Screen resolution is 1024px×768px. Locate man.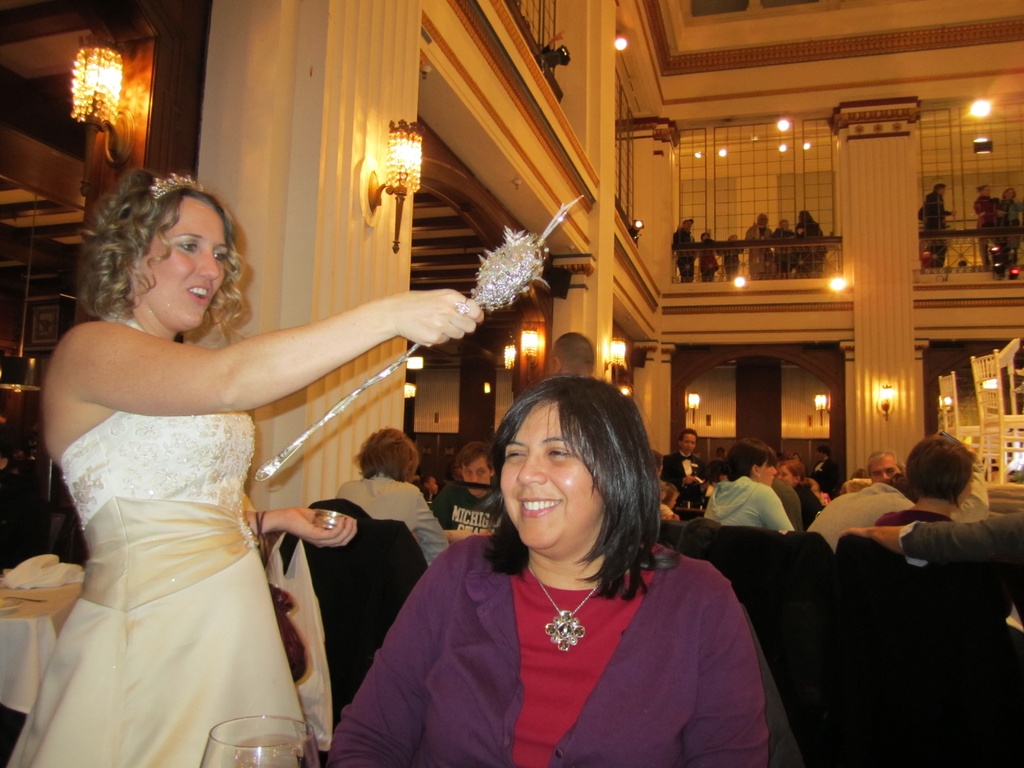
861:451:903:488.
